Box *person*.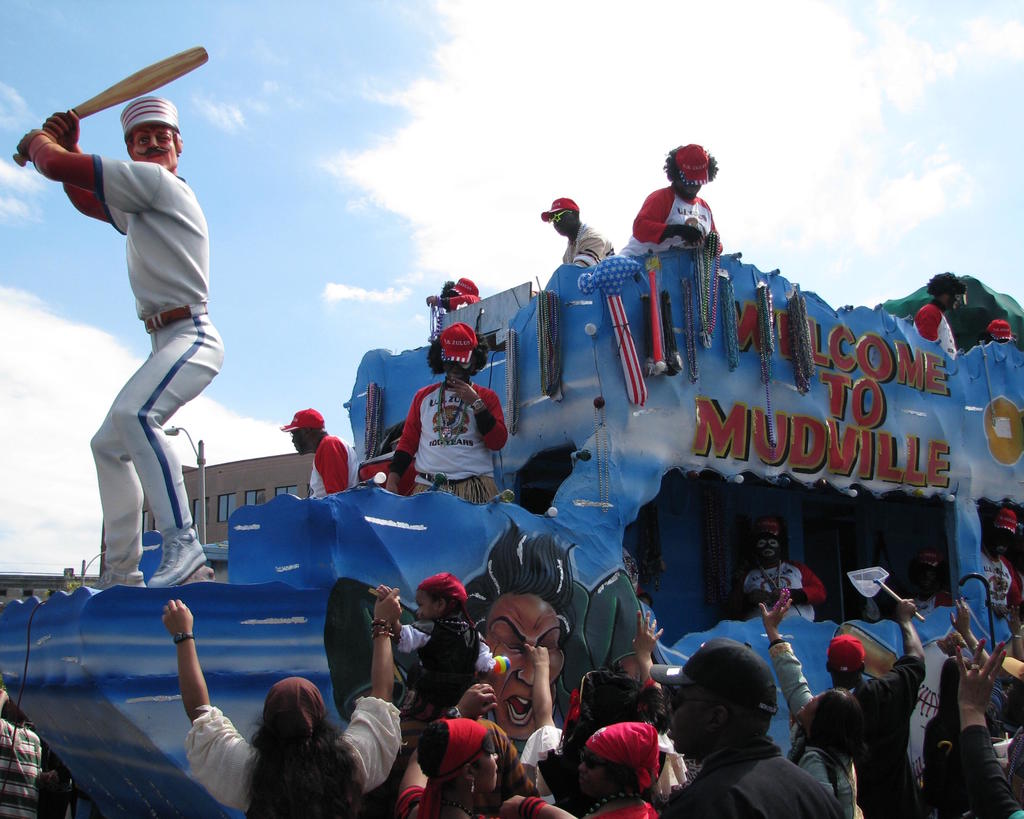
box(822, 600, 928, 818).
